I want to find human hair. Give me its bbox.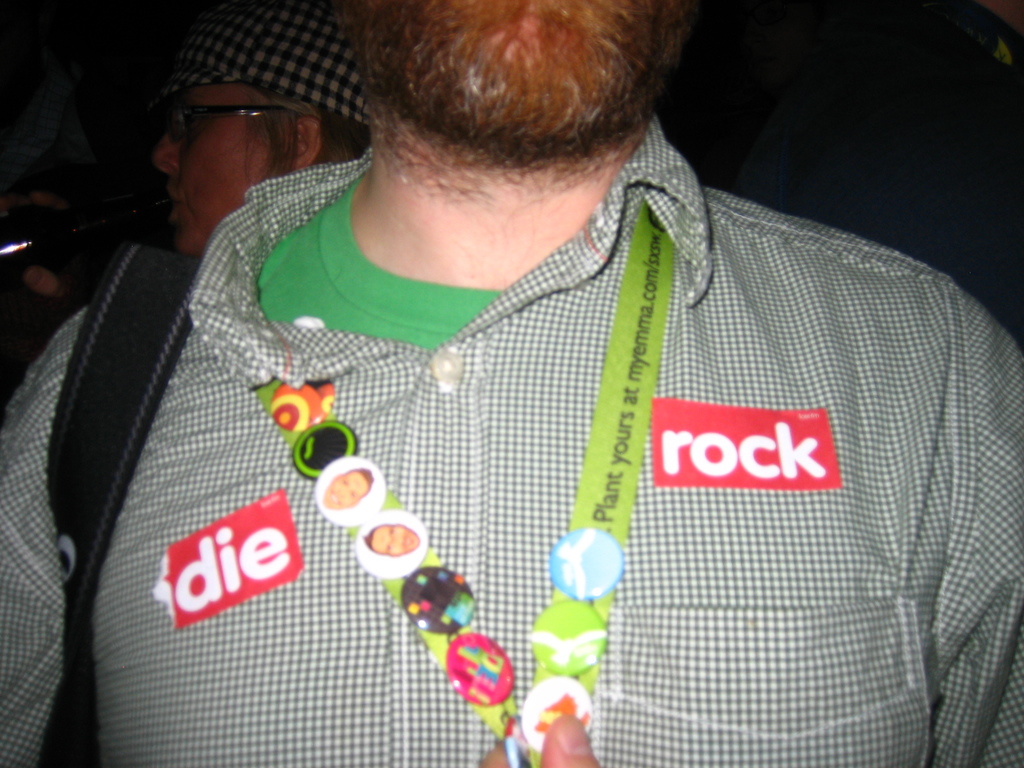
crop(241, 81, 372, 186).
